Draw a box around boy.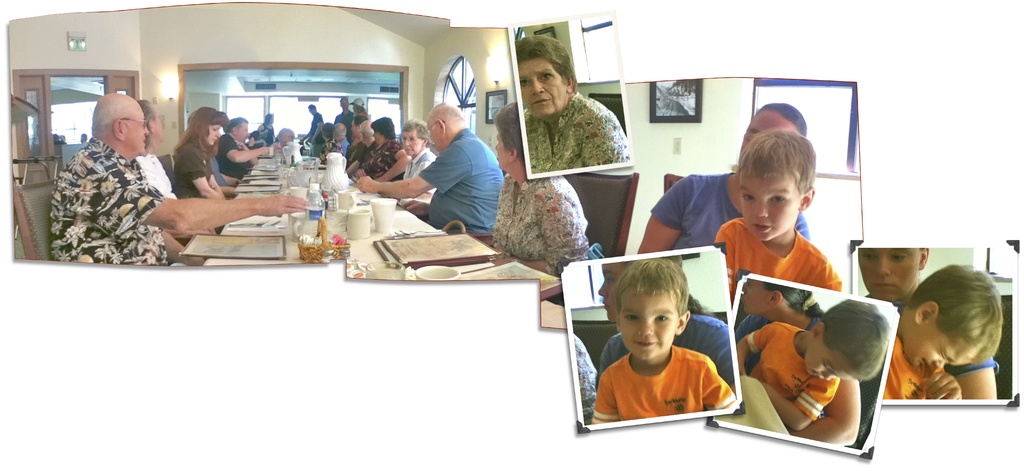
BBox(881, 265, 1002, 400).
